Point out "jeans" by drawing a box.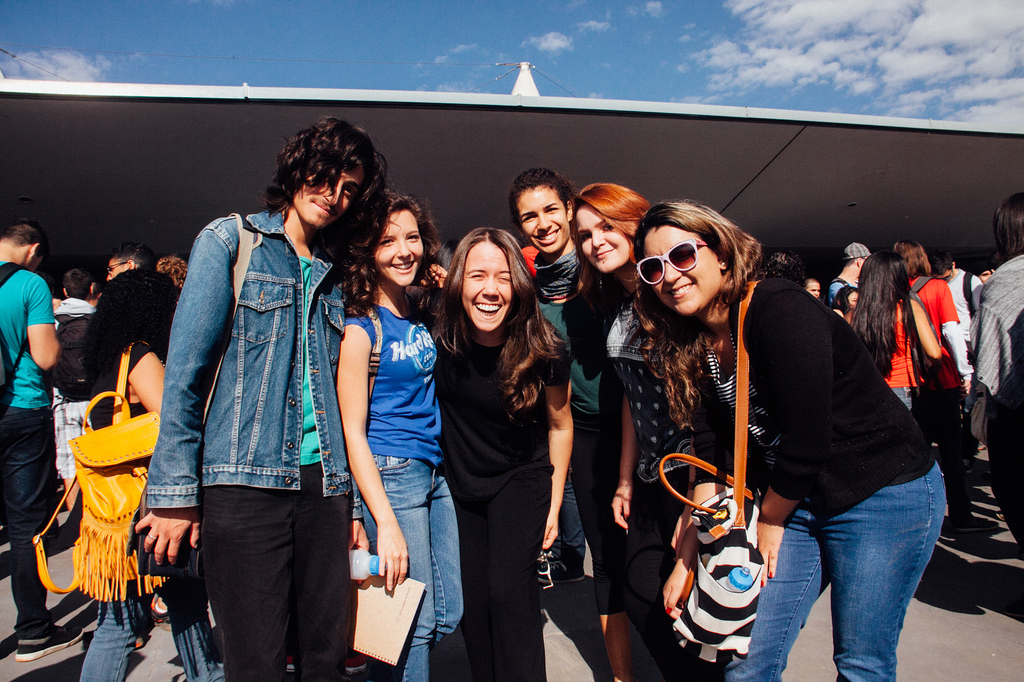
select_region(888, 385, 909, 412).
